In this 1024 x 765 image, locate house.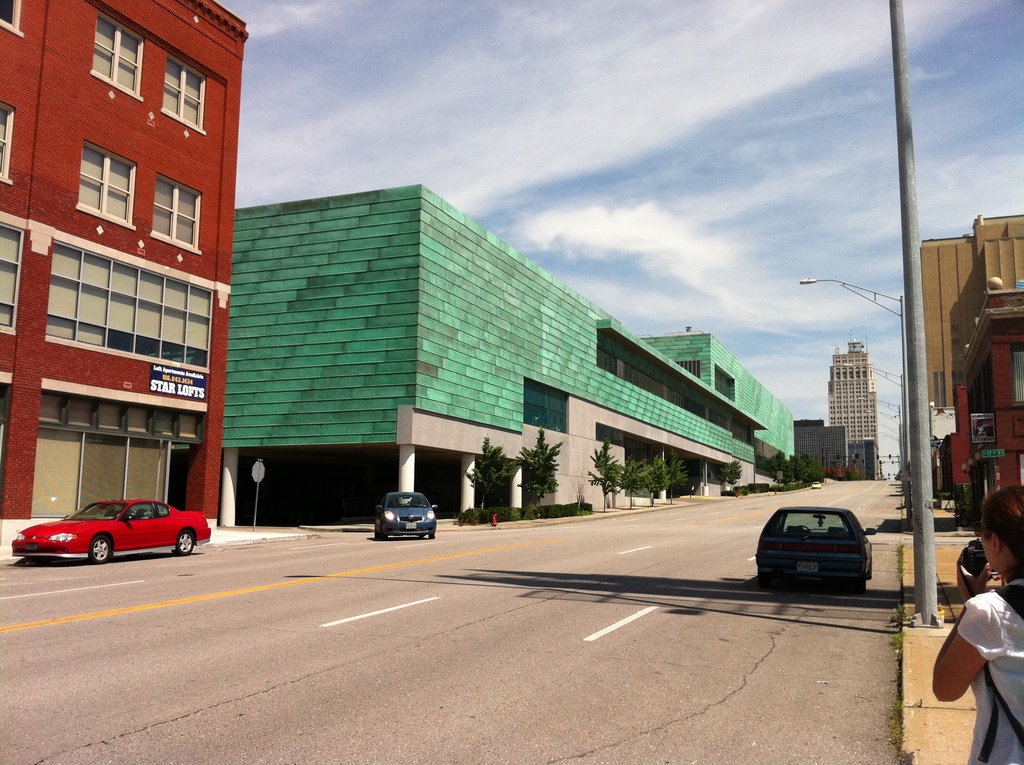
Bounding box: 902:239:980:496.
